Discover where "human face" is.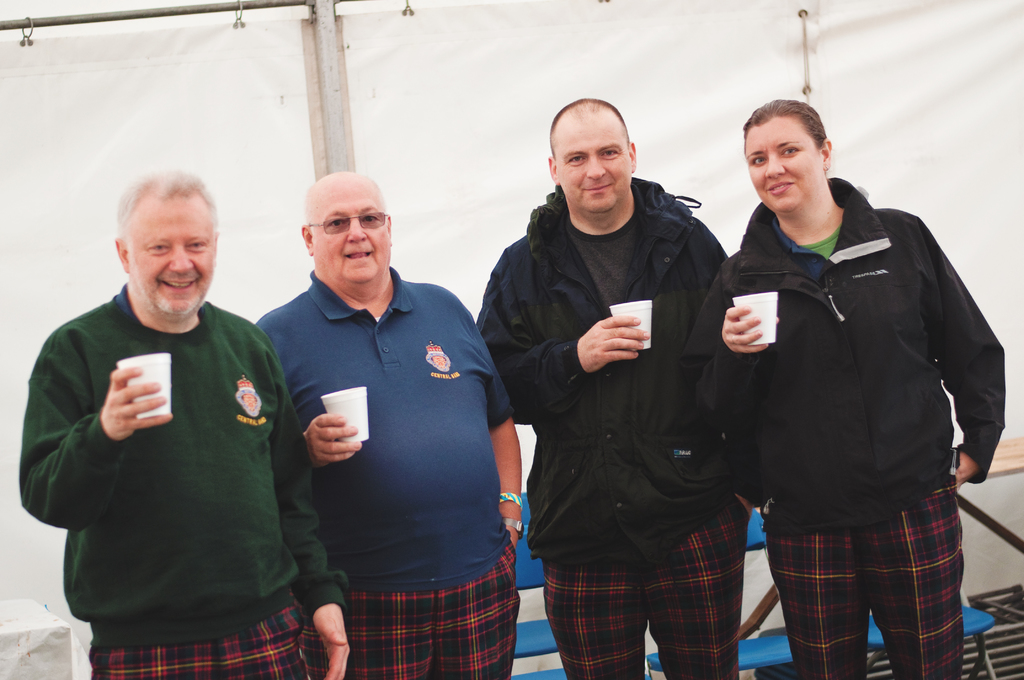
Discovered at bbox=(129, 193, 216, 318).
